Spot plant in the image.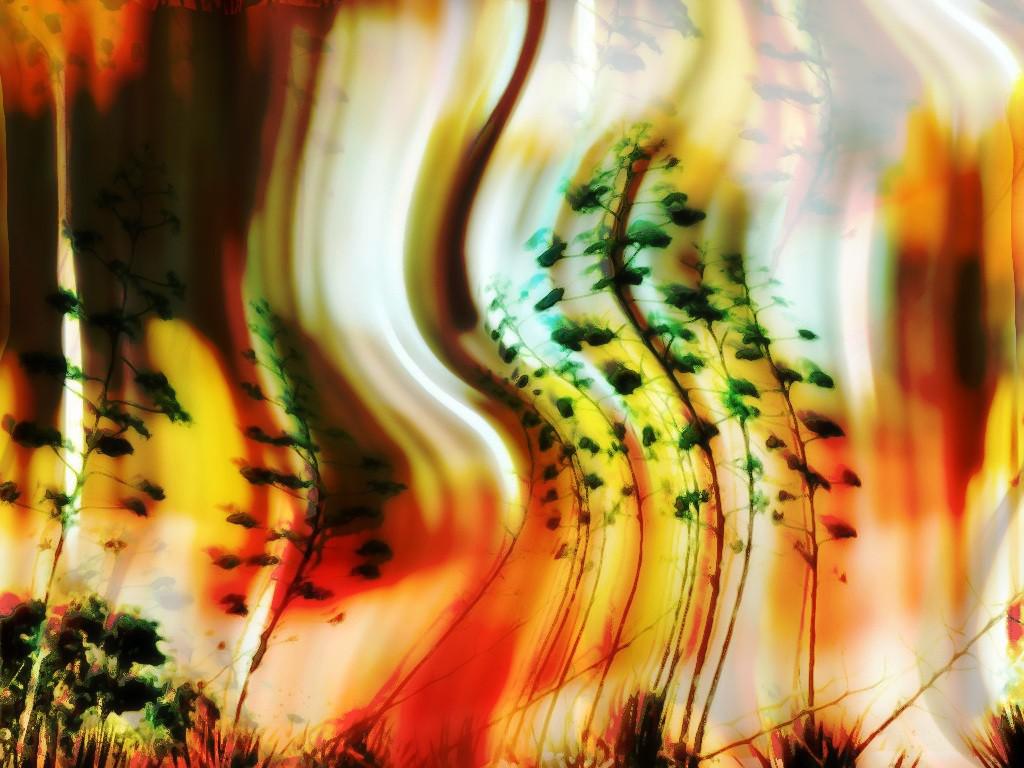
plant found at bbox=[460, 119, 929, 767].
